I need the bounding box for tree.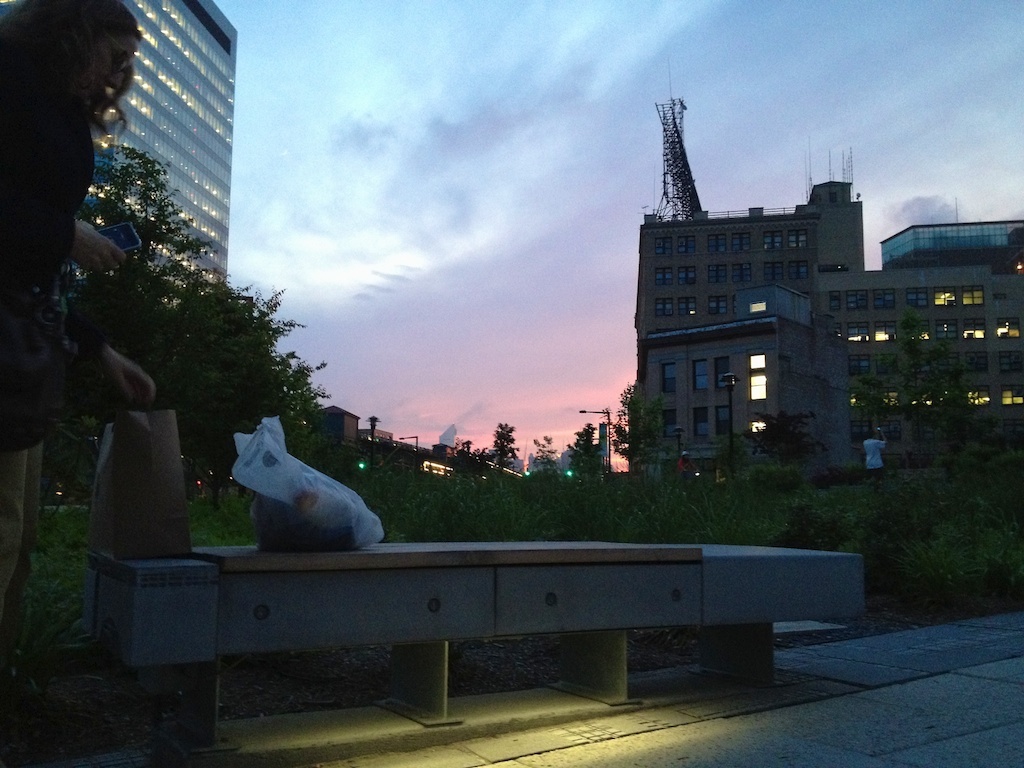
Here it is: (x1=149, y1=286, x2=306, y2=474).
